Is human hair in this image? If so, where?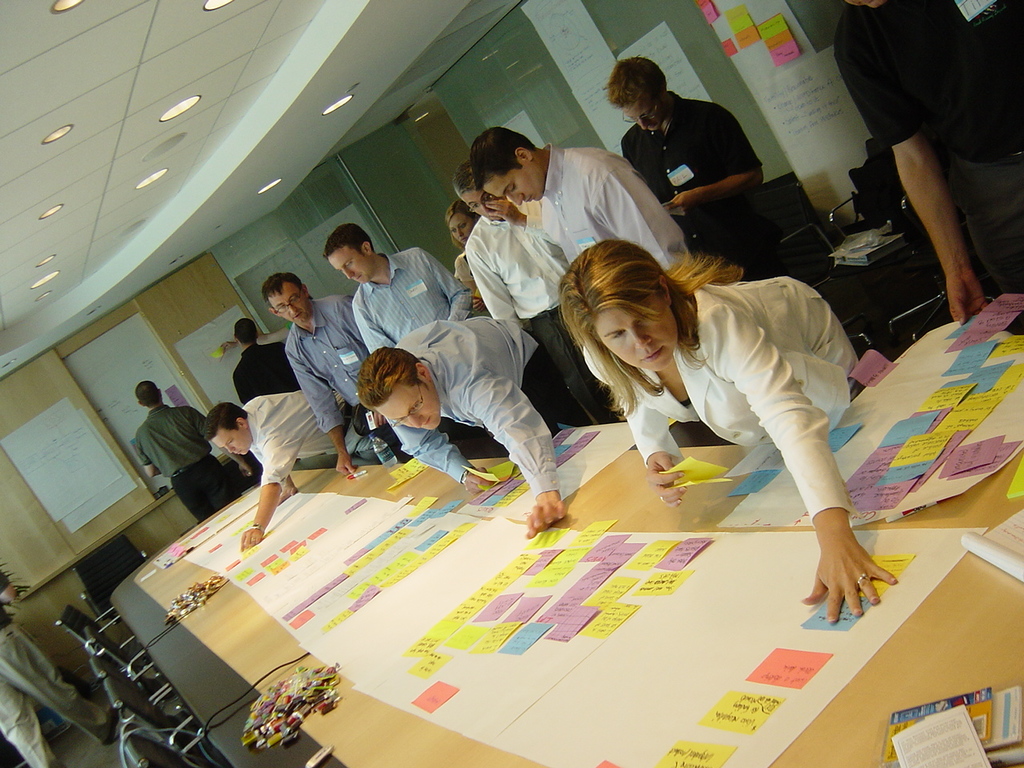
Yes, at [x1=450, y1=162, x2=461, y2=197].
